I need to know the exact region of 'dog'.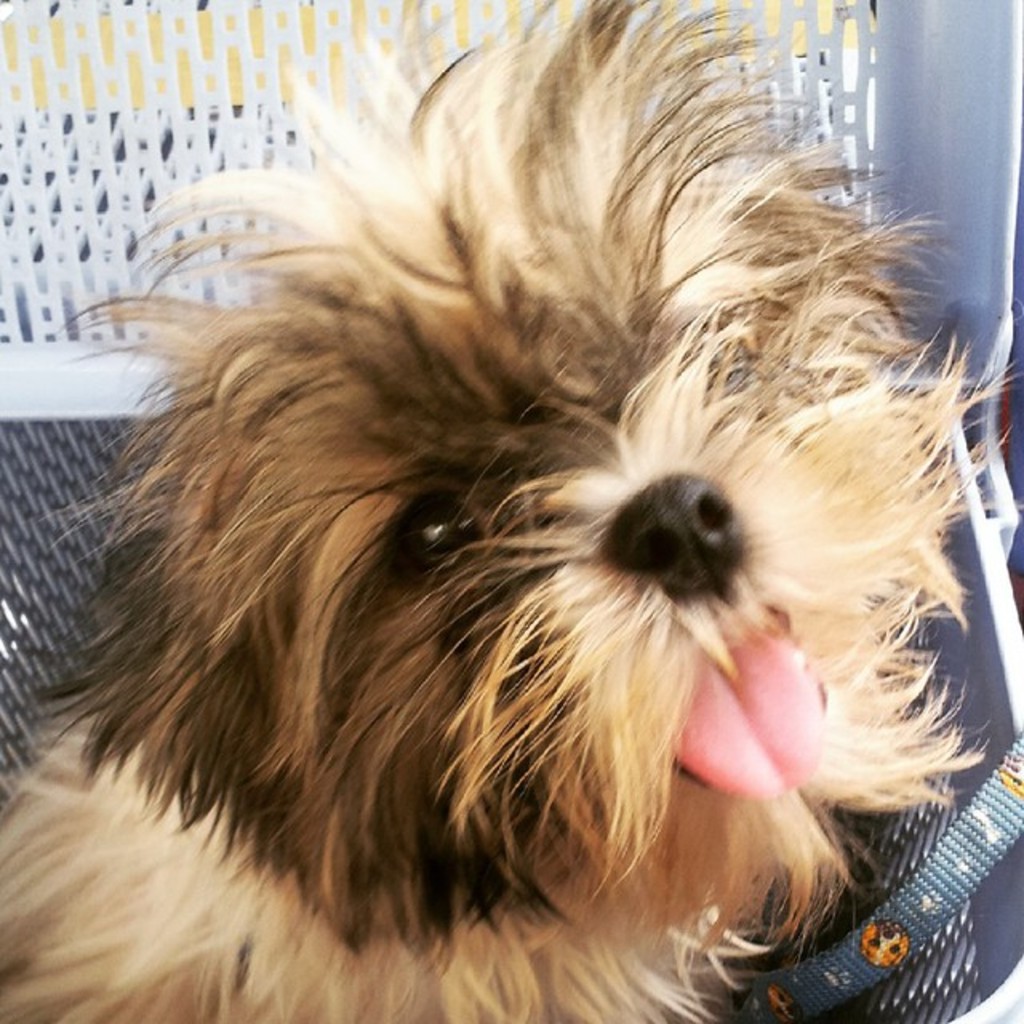
Region: 0,0,1019,1022.
